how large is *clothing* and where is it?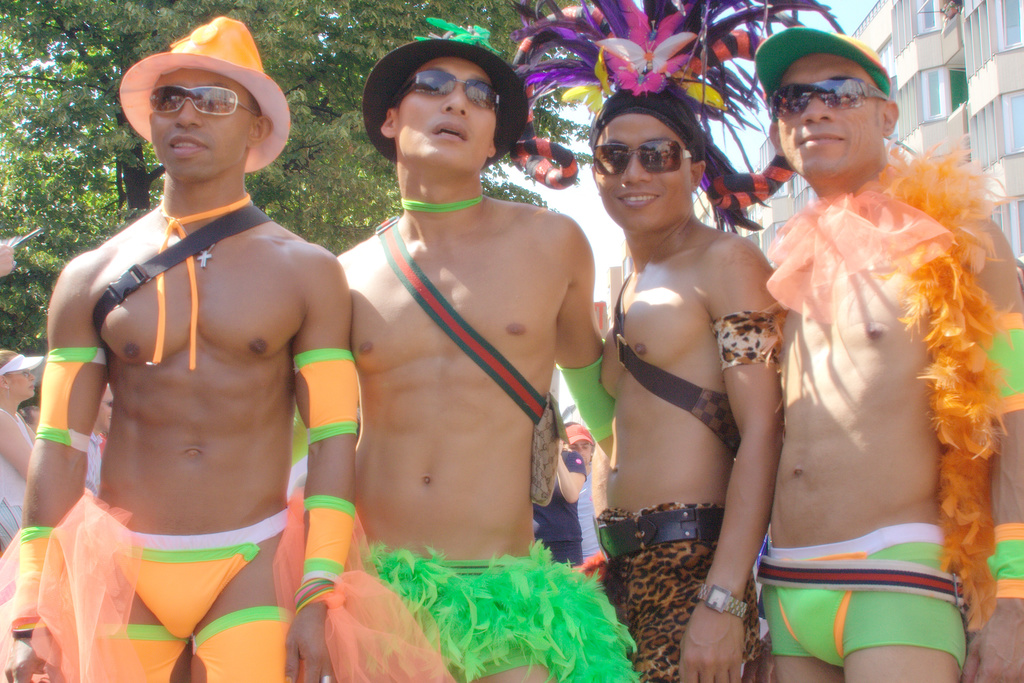
Bounding box: (355,534,646,682).
